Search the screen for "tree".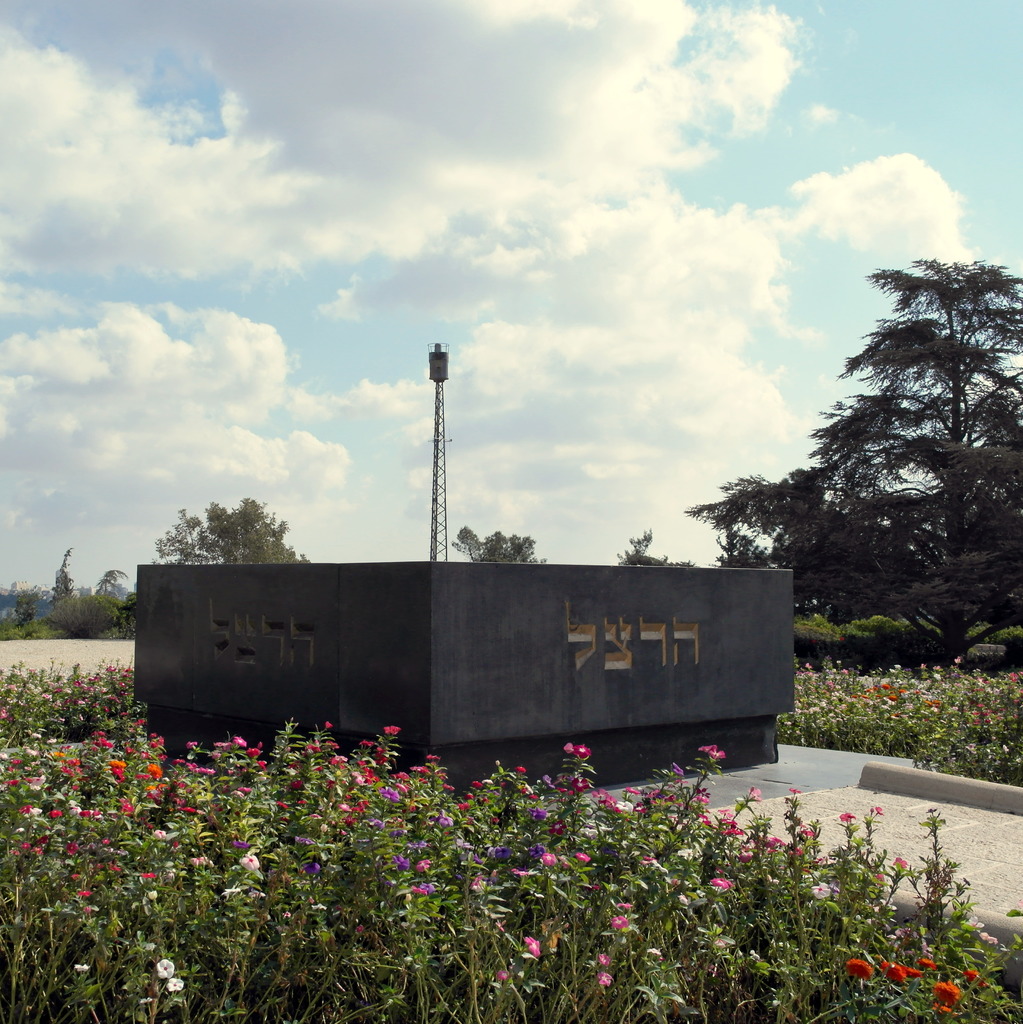
Found at (x1=453, y1=524, x2=558, y2=563).
